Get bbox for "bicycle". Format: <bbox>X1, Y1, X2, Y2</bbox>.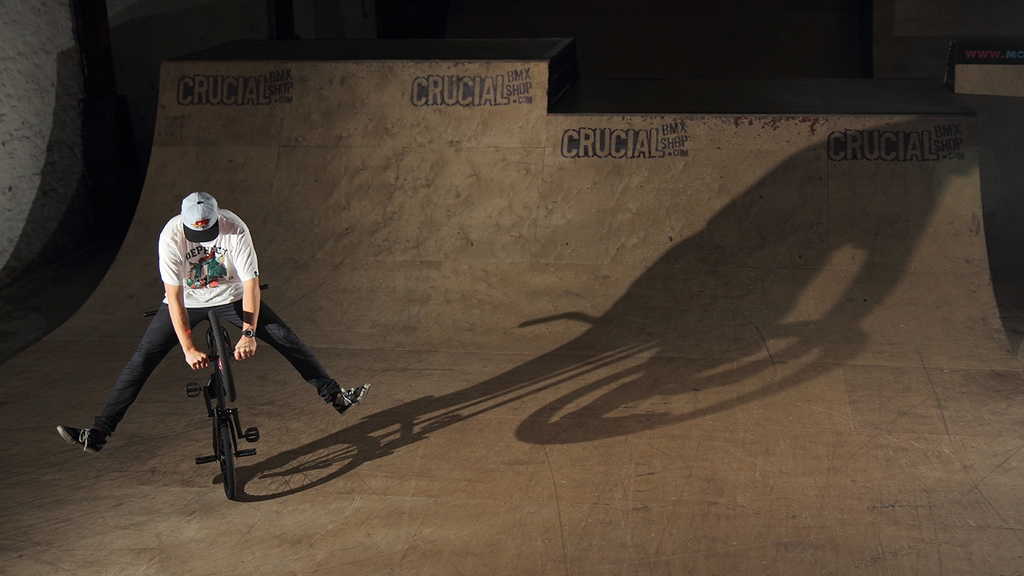
<bbox>147, 283, 268, 500</bbox>.
